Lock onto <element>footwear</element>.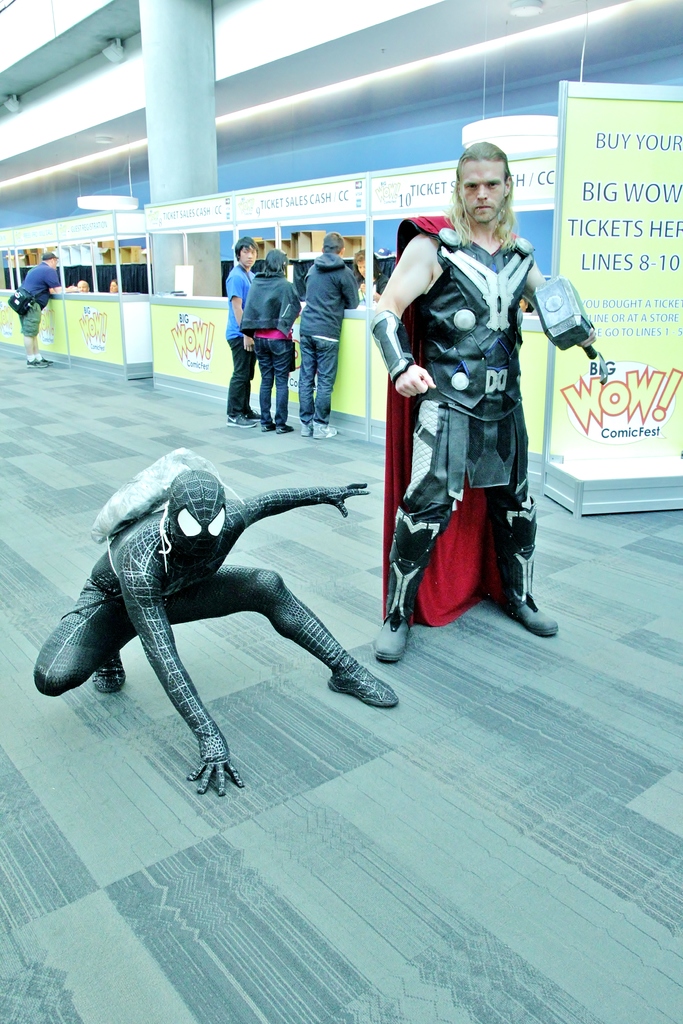
Locked: BBox(38, 358, 44, 374).
